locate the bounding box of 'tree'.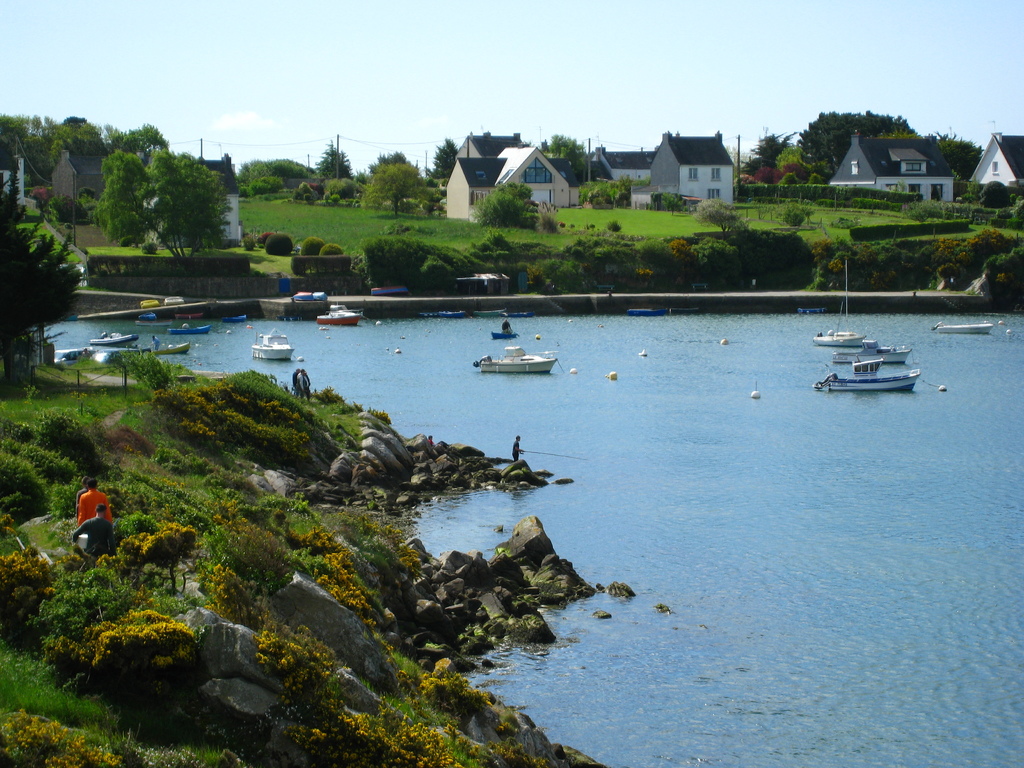
Bounding box: [x1=109, y1=118, x2=172, y2=157].
